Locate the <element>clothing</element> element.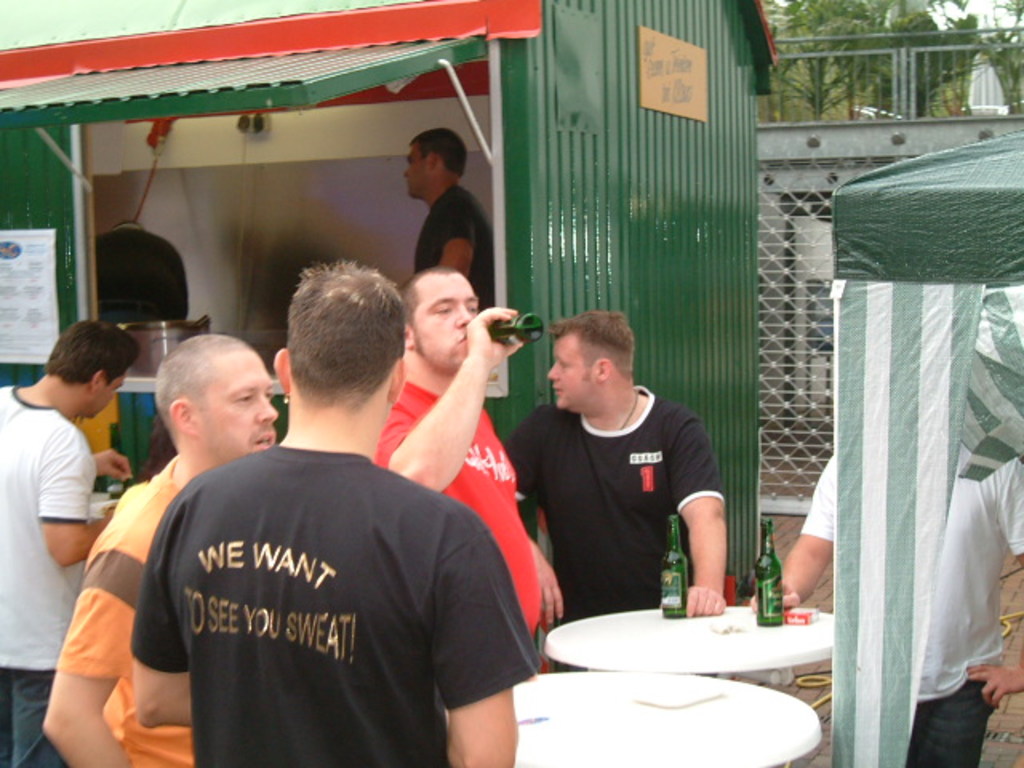
Element bbox: BBox(125, 435, 533, 766).
